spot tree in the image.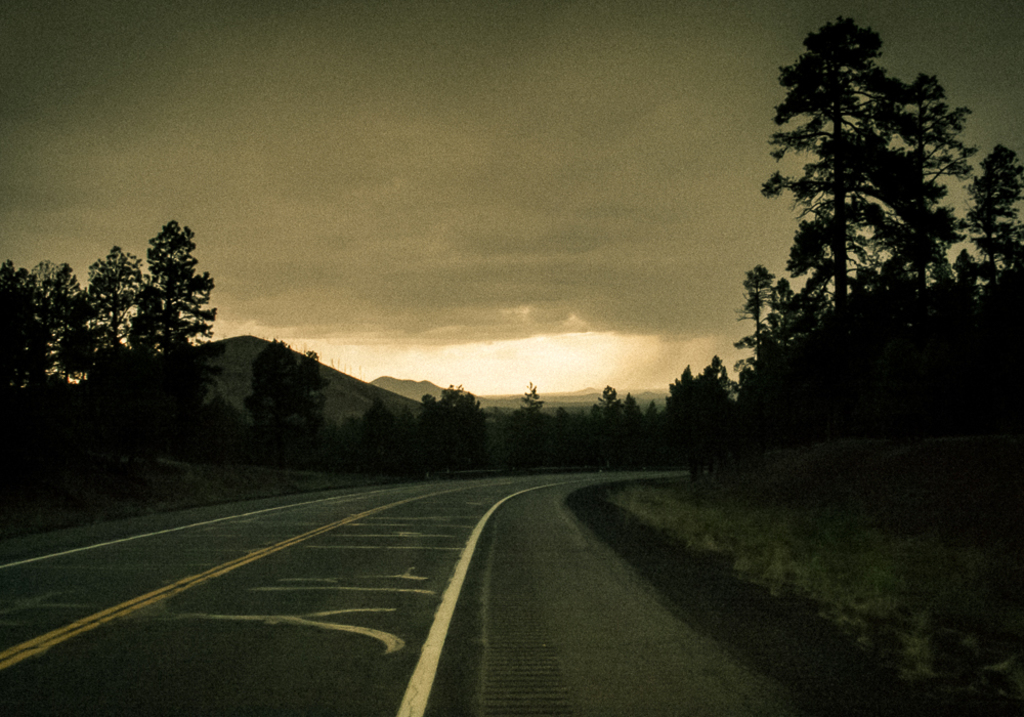
tree found at [x1=683, y1=355, x2=734, y2=475].
